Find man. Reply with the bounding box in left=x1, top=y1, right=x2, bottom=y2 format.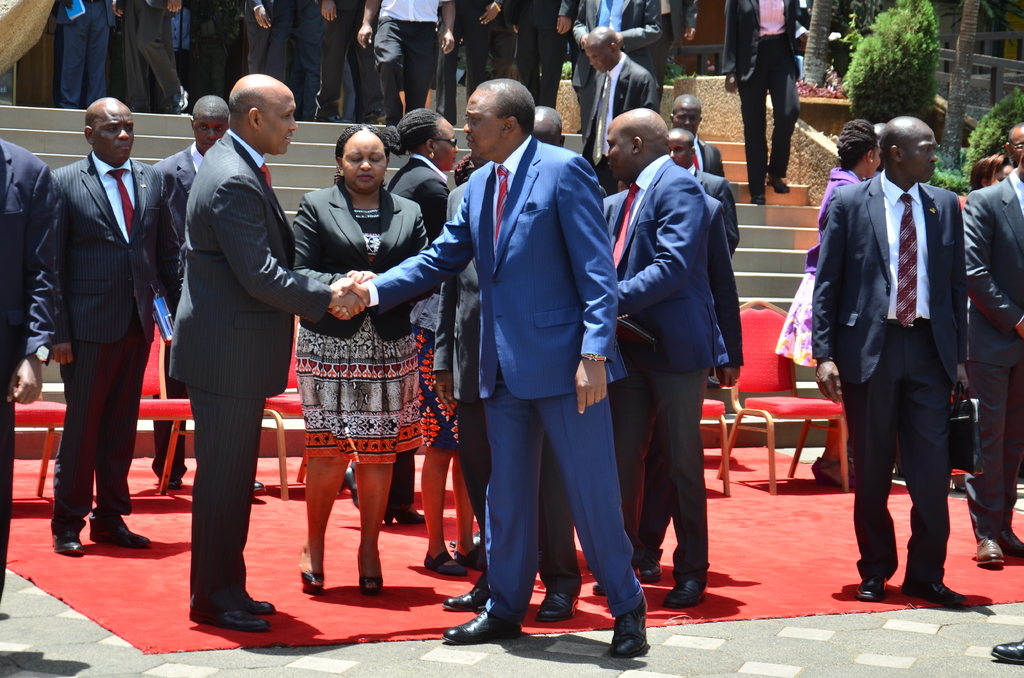
left=307, top=0, right=377, bottom=123.
